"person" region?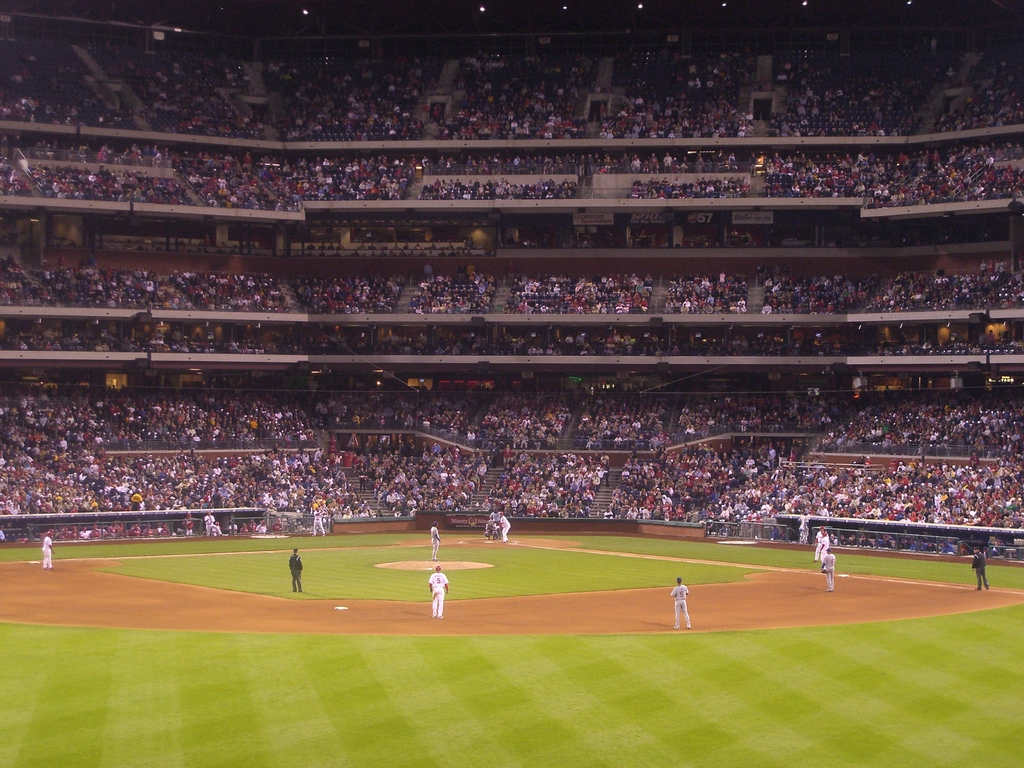
(822,548,838,593)
